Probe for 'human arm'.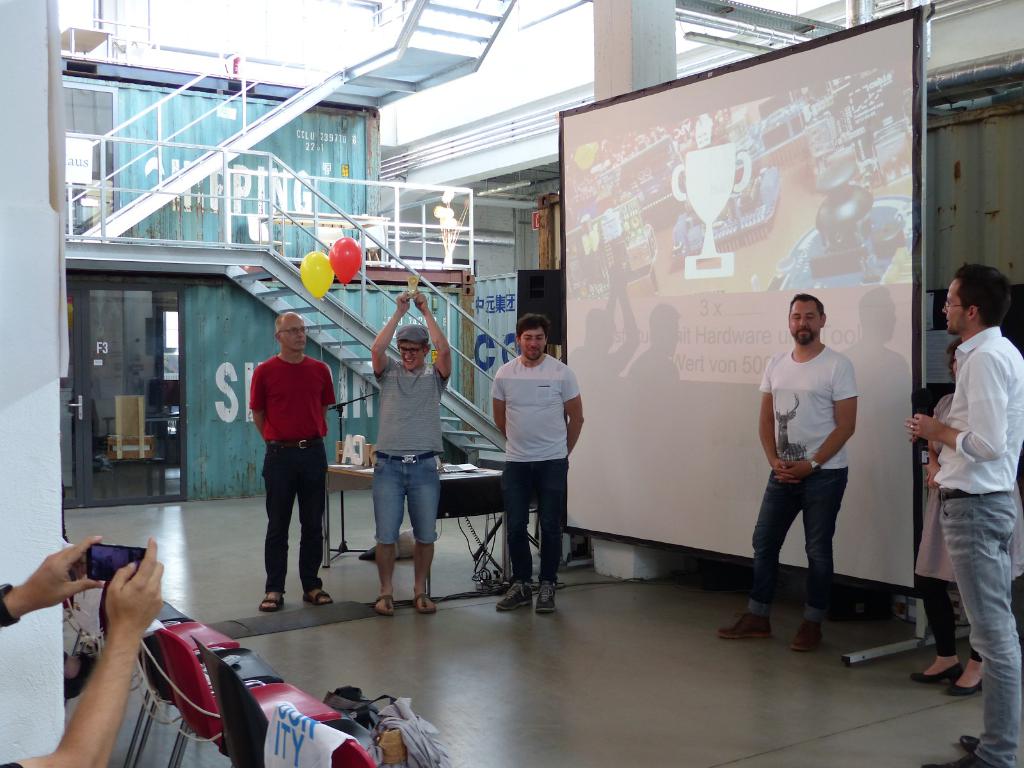
Probe result: {"x1": 923, "y1": 427, "x2": 940, "y2": 495}.
